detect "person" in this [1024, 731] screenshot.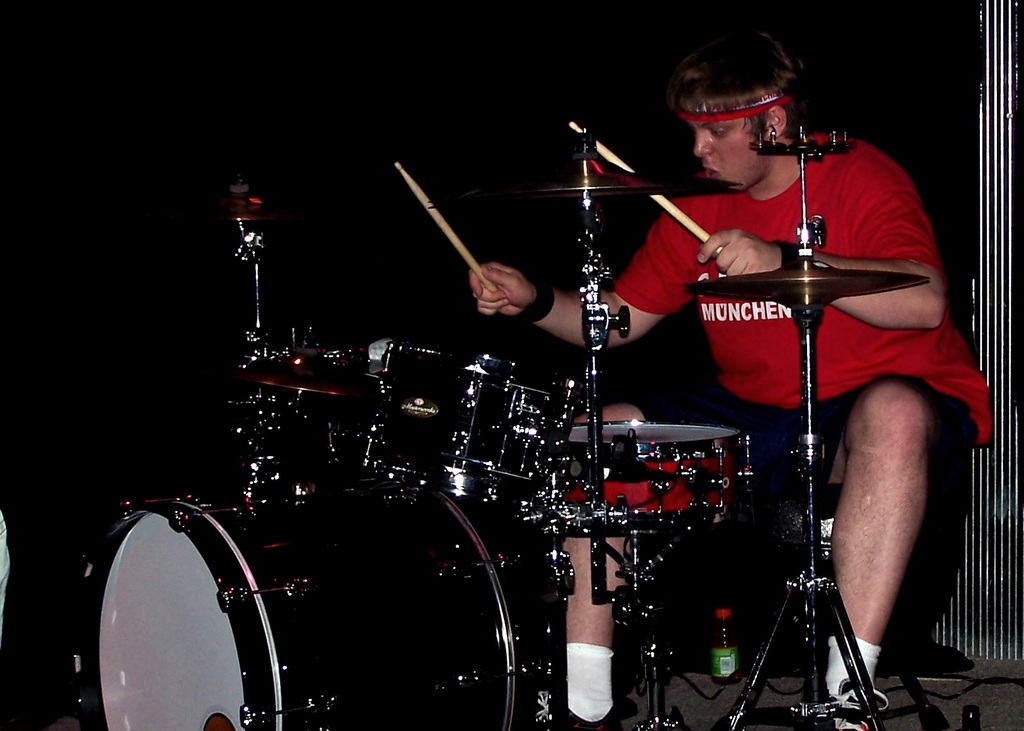
Detection: 469:27:998:730.
